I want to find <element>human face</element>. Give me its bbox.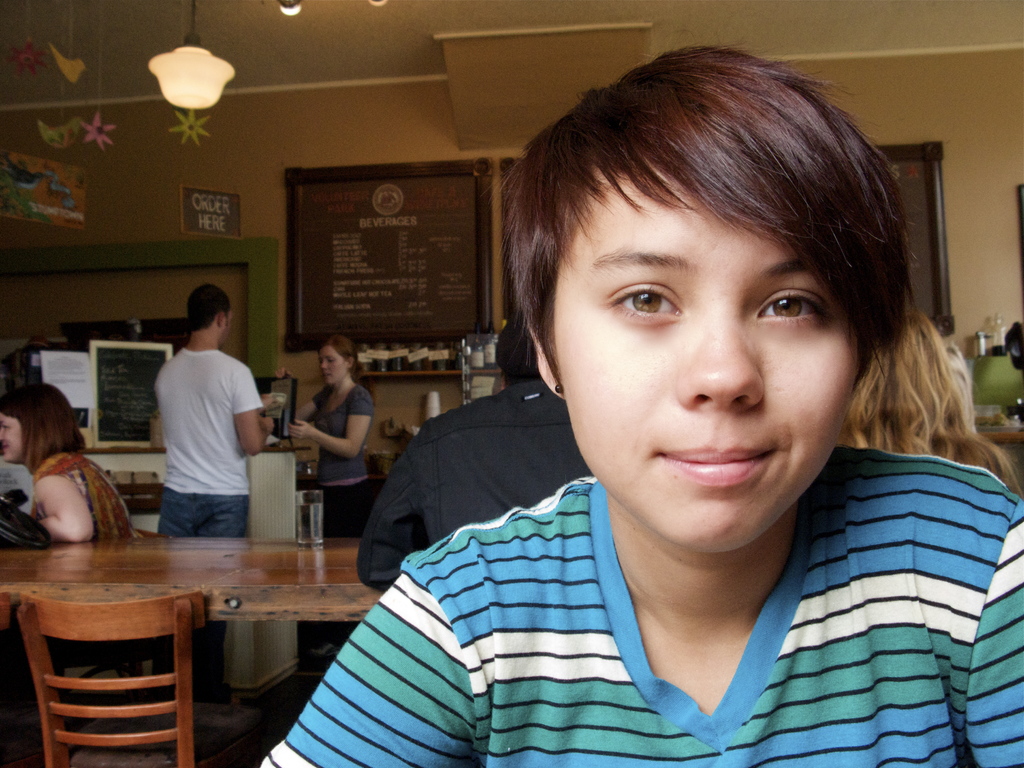
box=[0, 413, 21, 465].
